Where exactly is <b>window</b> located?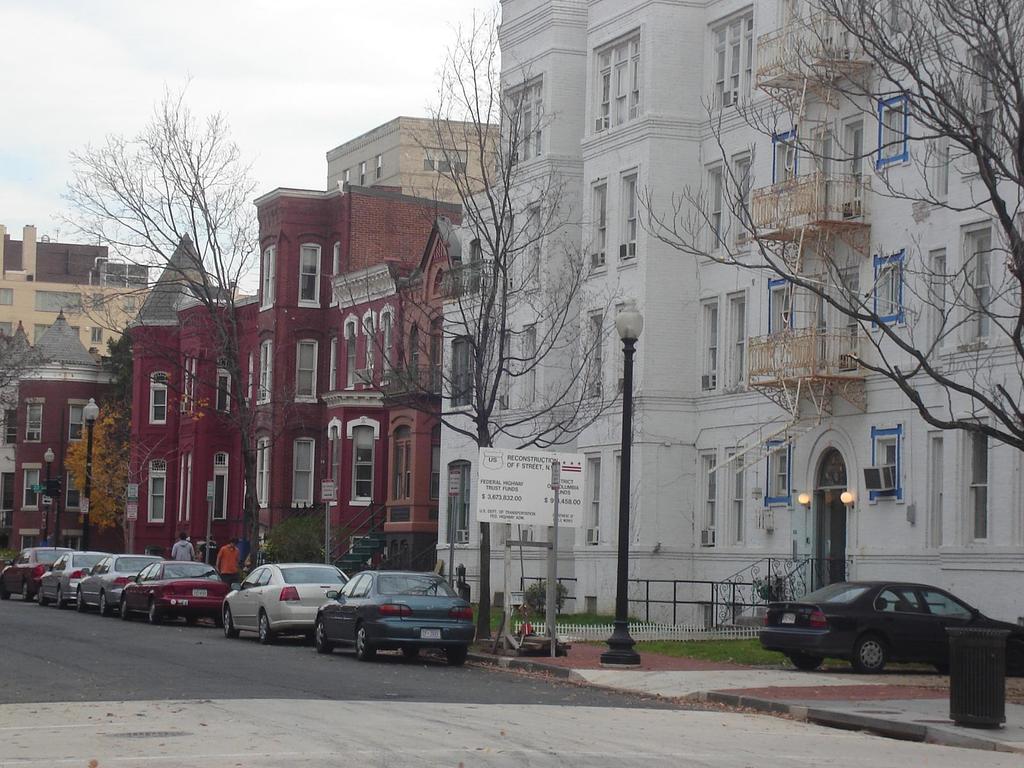
Its bounding box is bbox=(148, 367, 168, 430).
